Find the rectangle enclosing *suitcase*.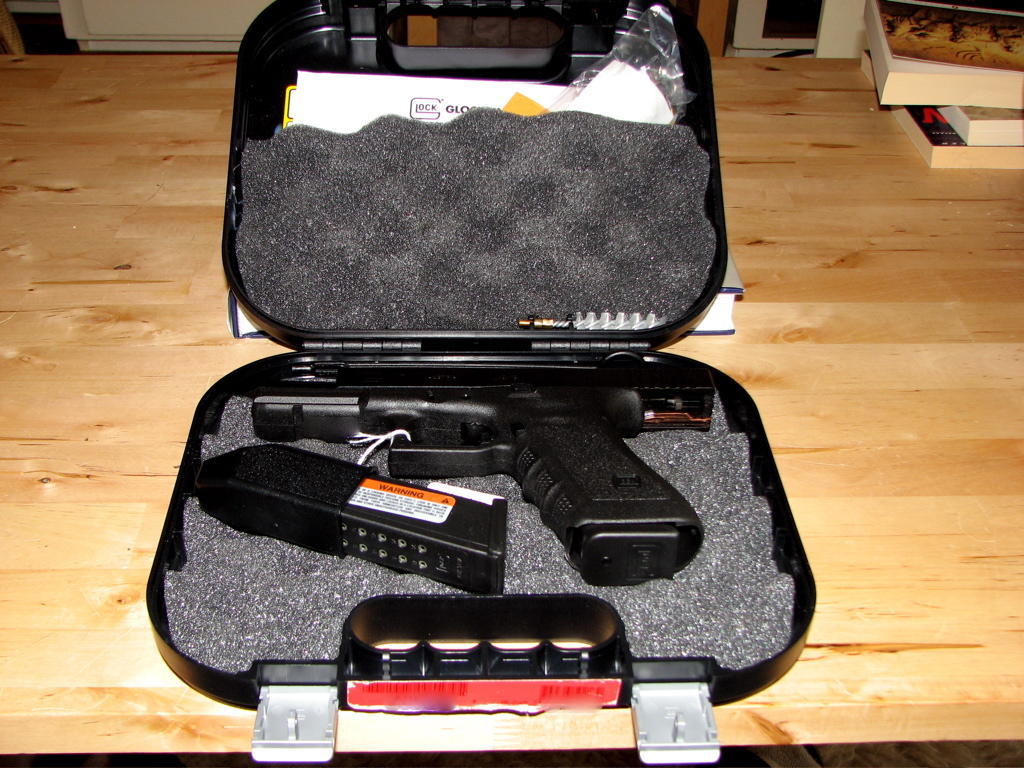
142/0/816/767.
